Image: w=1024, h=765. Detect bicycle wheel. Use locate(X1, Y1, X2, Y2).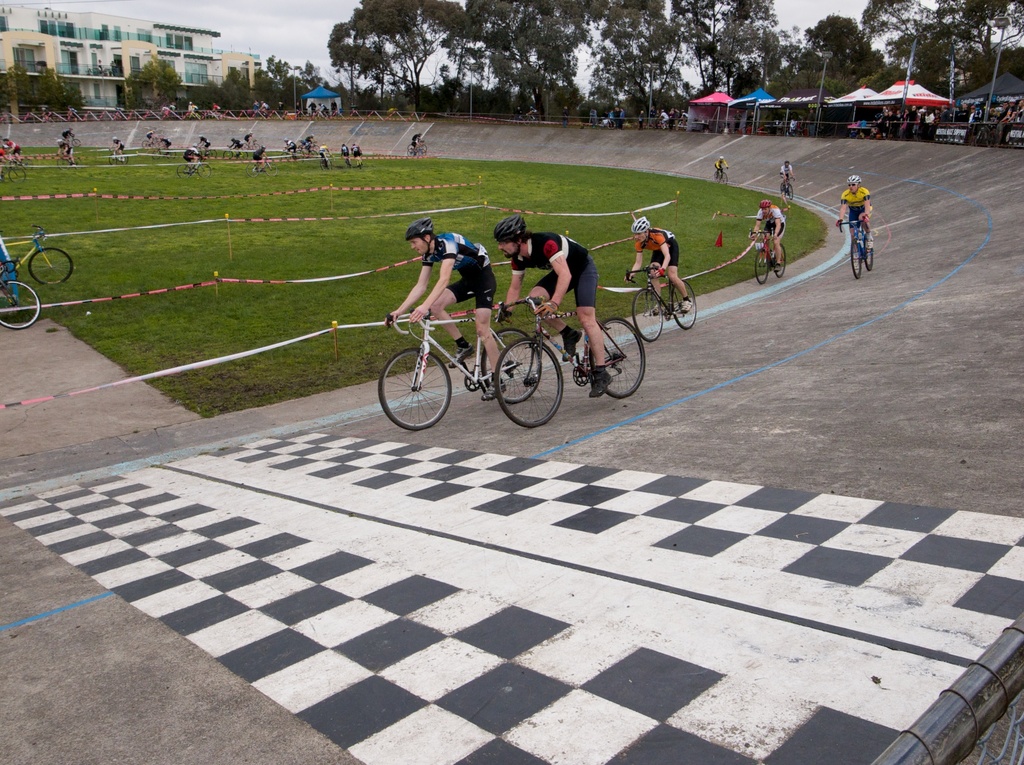
locate(864, 239, 874, 271).
